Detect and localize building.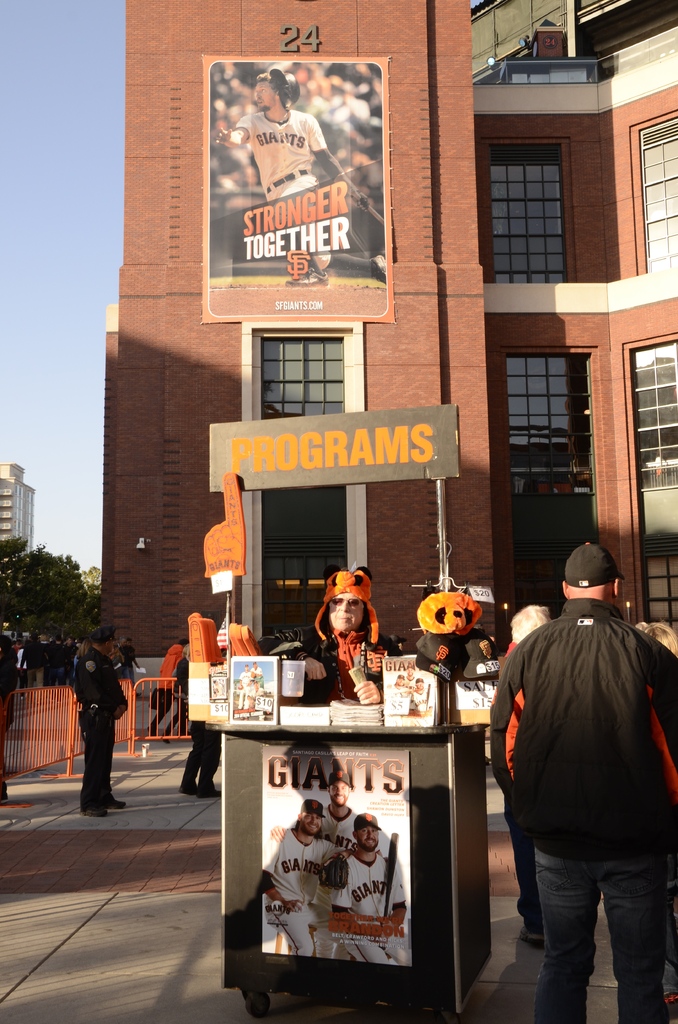
Localized at bbox=[97, 1, 677, 698].
